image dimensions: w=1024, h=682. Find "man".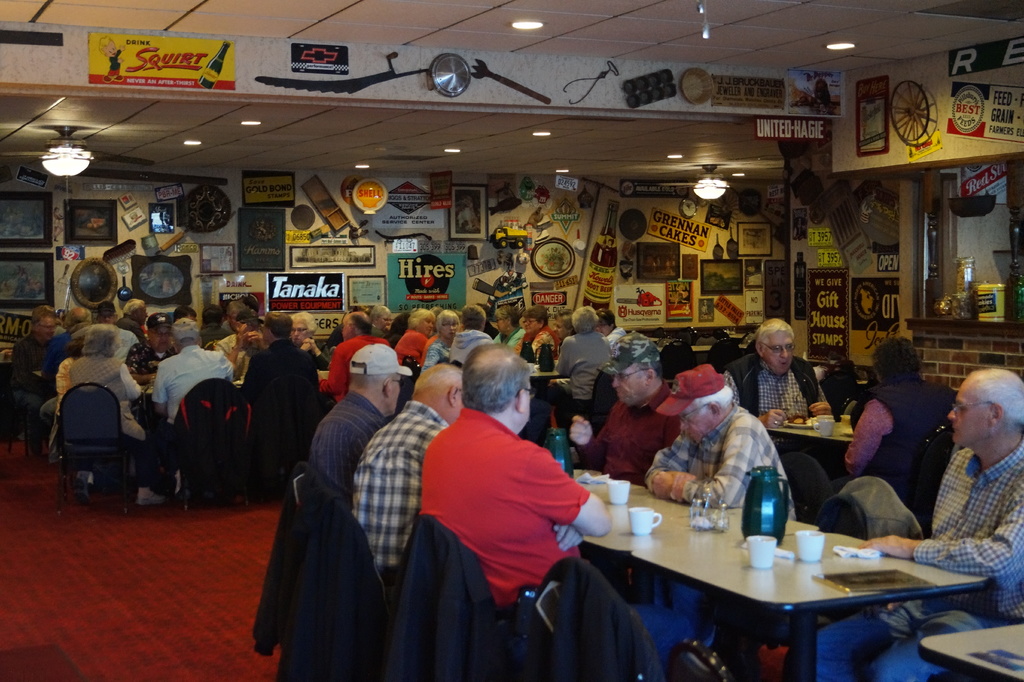
[x1=717, y1=310, x2=828, y2=430].
